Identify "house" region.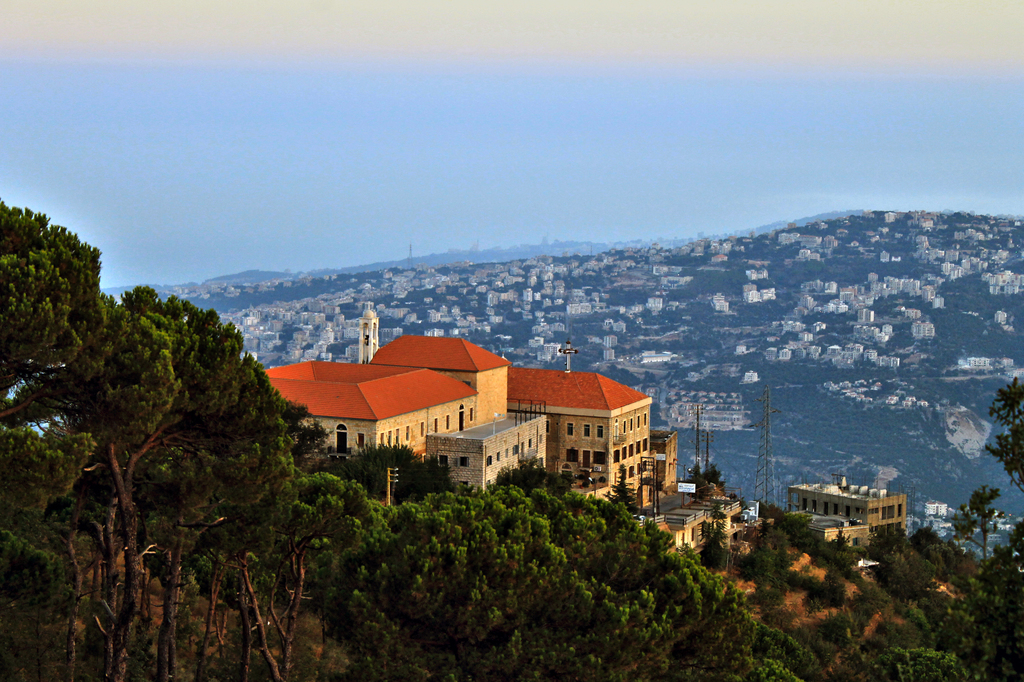
Region: x1=600 y1=336 x2=618 y2=350.
